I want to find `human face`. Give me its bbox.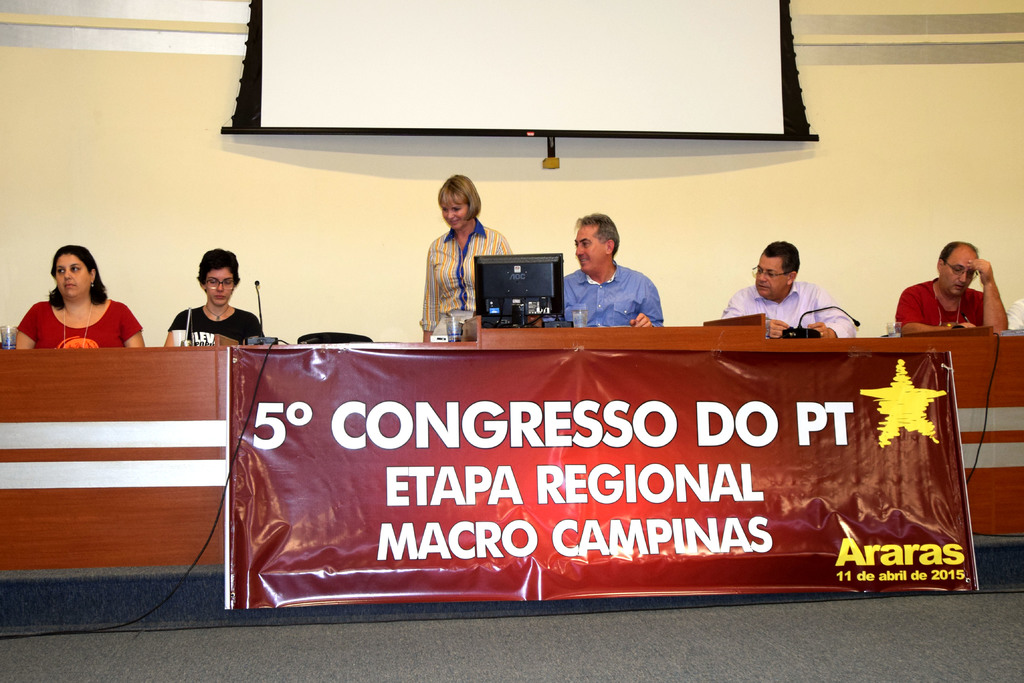
[54, 256, 92, 295].
